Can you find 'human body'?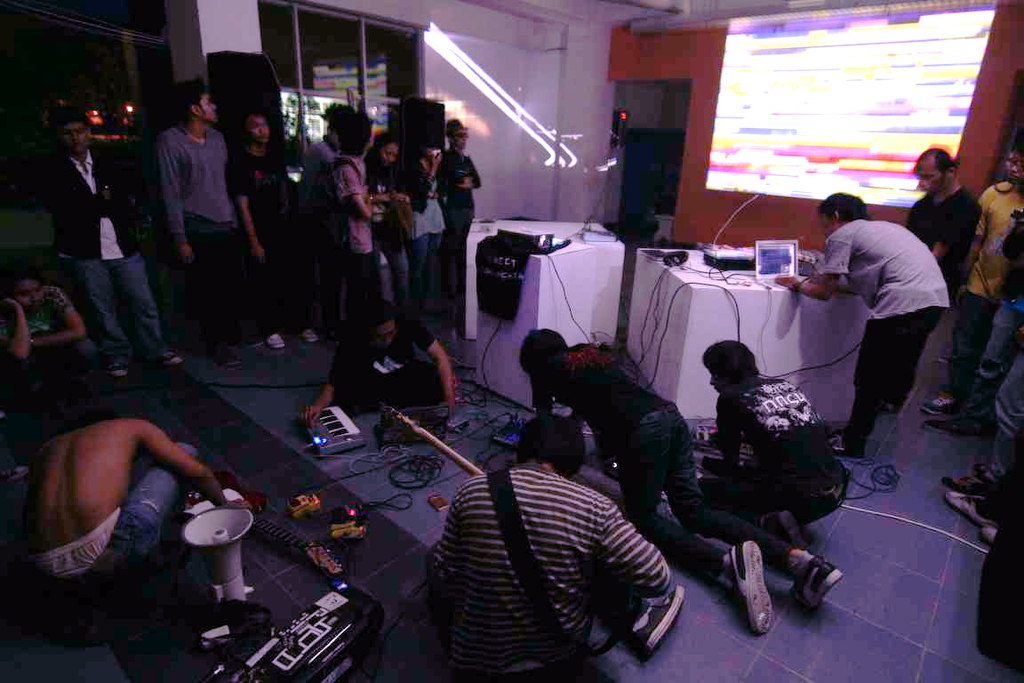
Yes, bounding box: locate(931, 180, 1023, 413).
